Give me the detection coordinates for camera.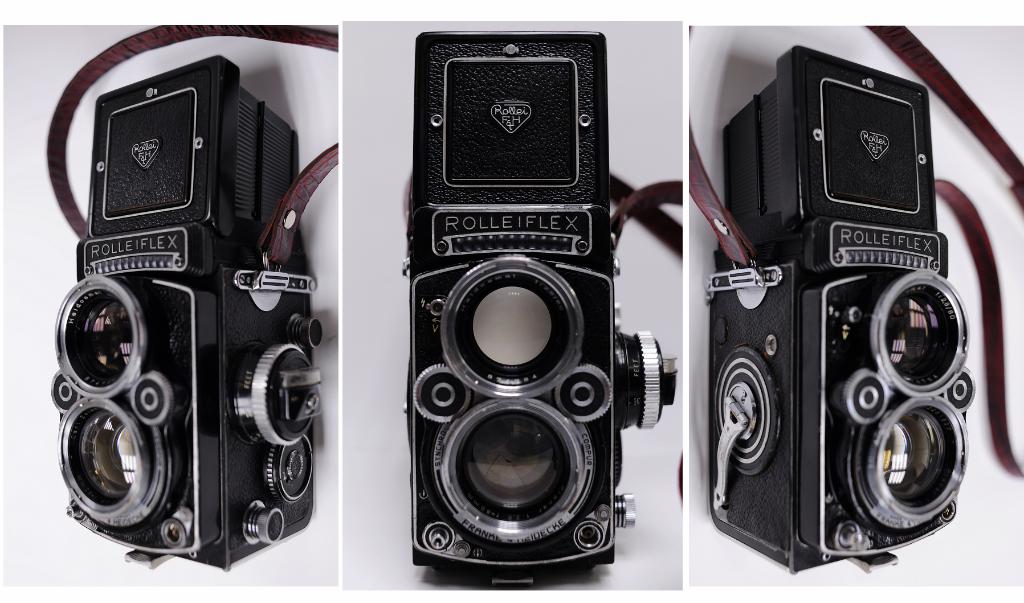
box(705, 42, 980, 584).
